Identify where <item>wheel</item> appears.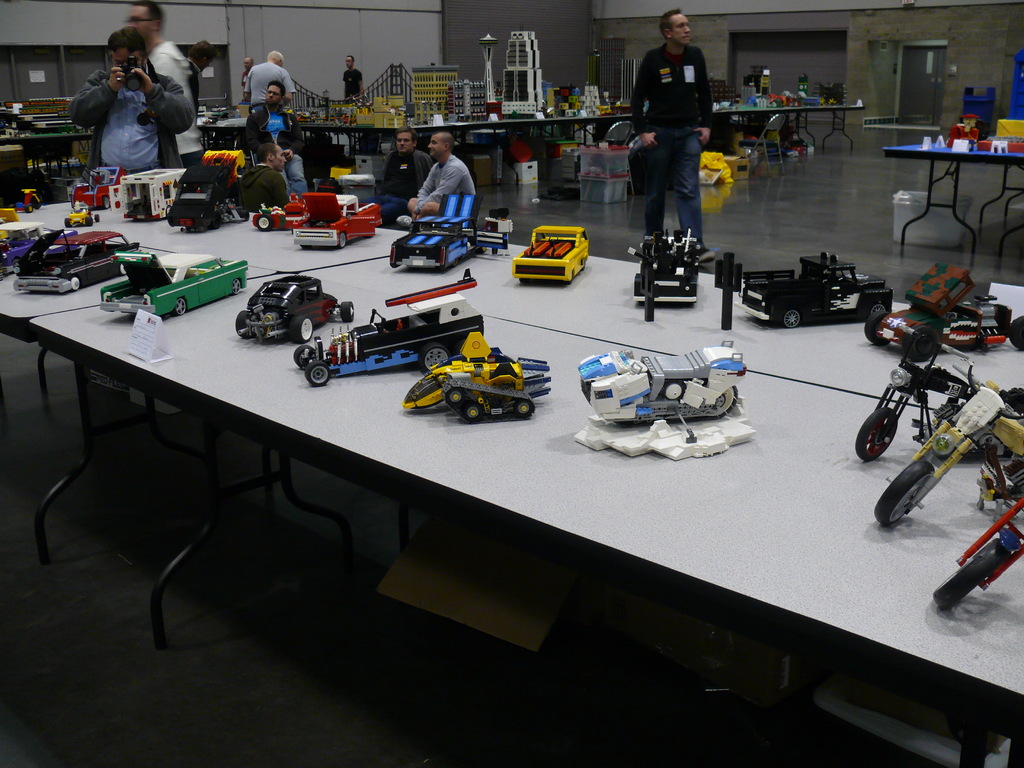
Appears at rect(165, 205, 172, 213).
